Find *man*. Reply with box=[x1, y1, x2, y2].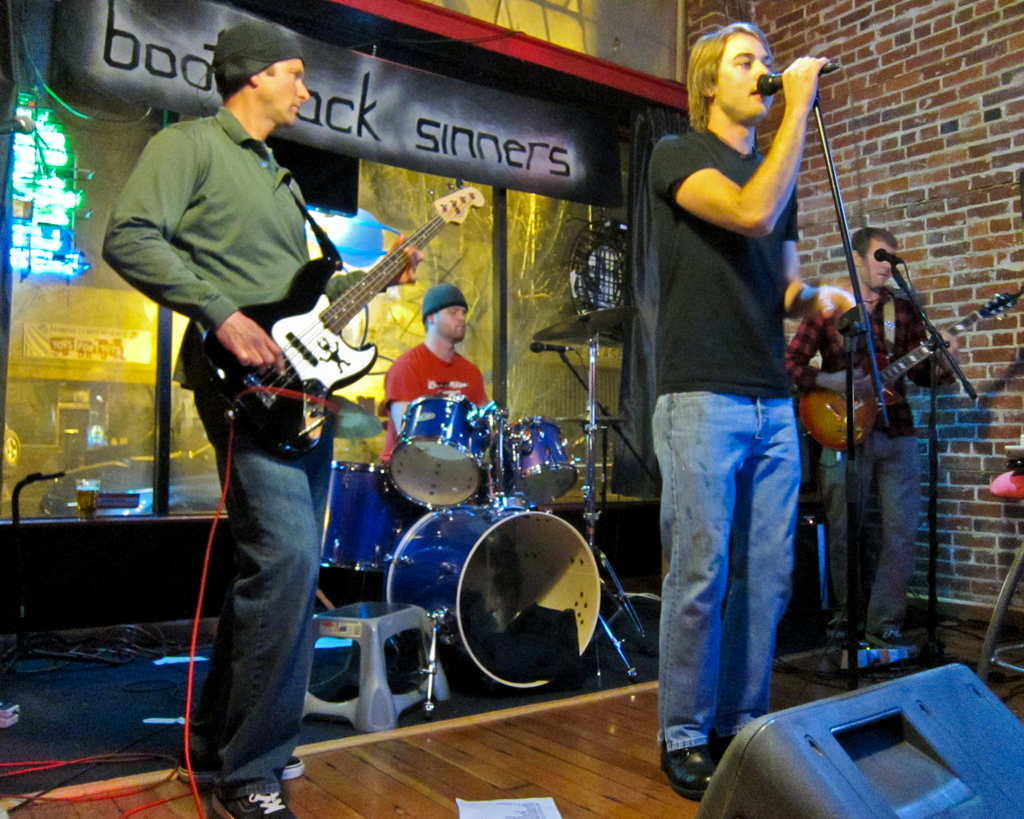
box=[603, 44, 851, 778].
